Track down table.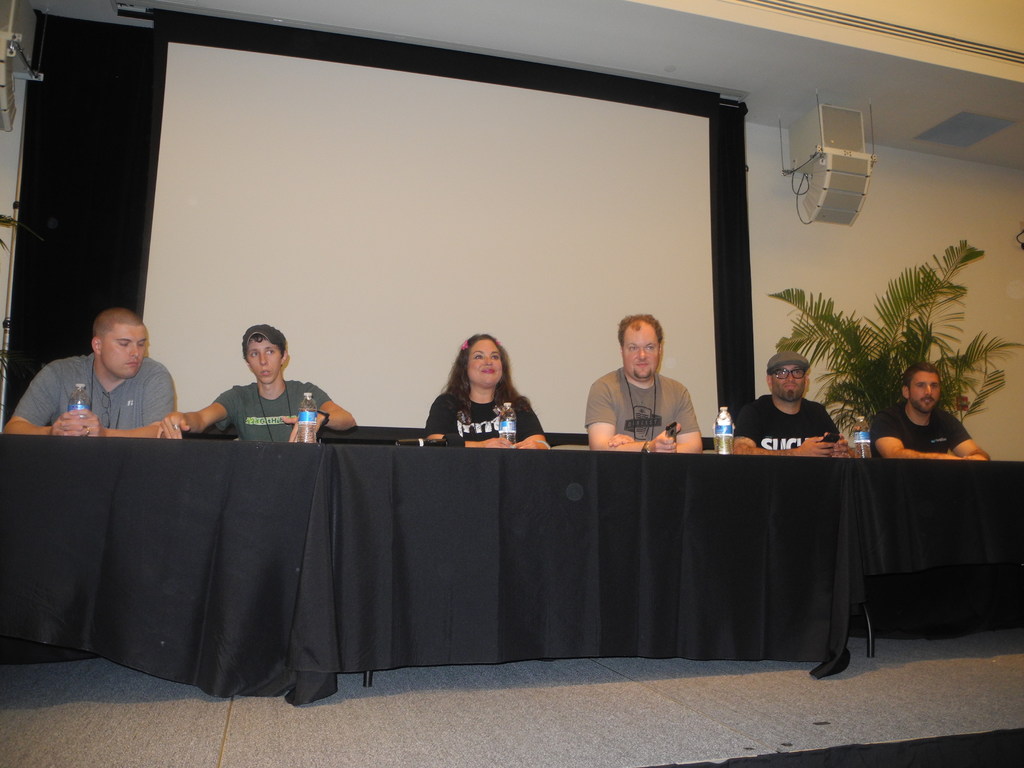
Tracked to l=0, t=456, r=1023, b=701.
